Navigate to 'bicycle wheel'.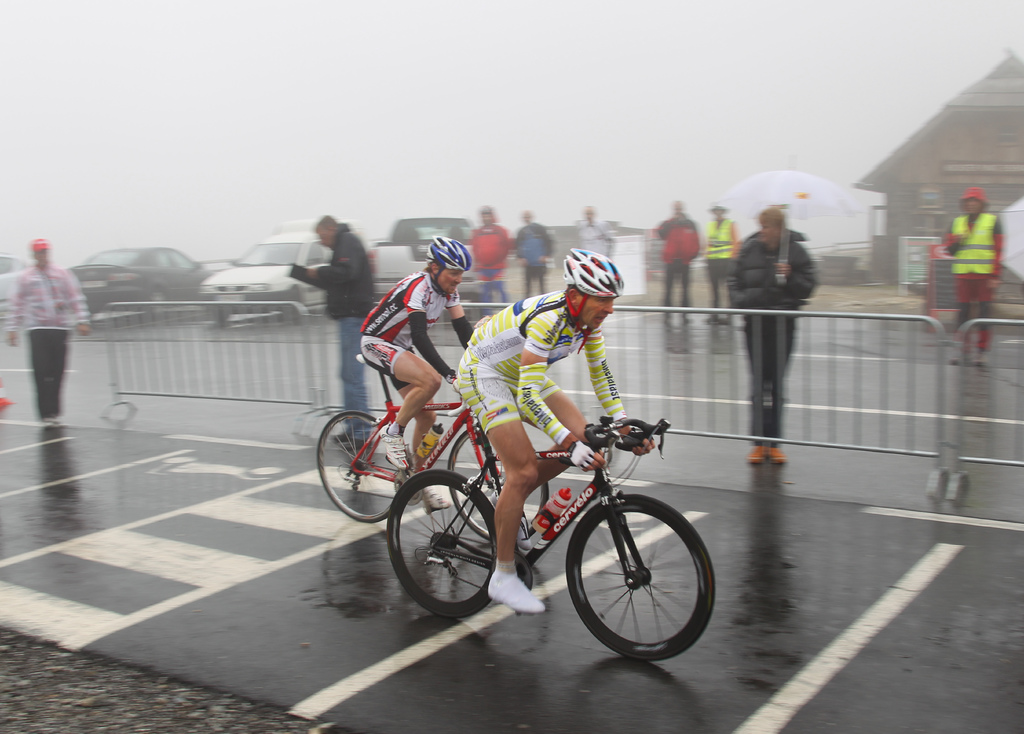
Navigation target: (562,501,707,673).
